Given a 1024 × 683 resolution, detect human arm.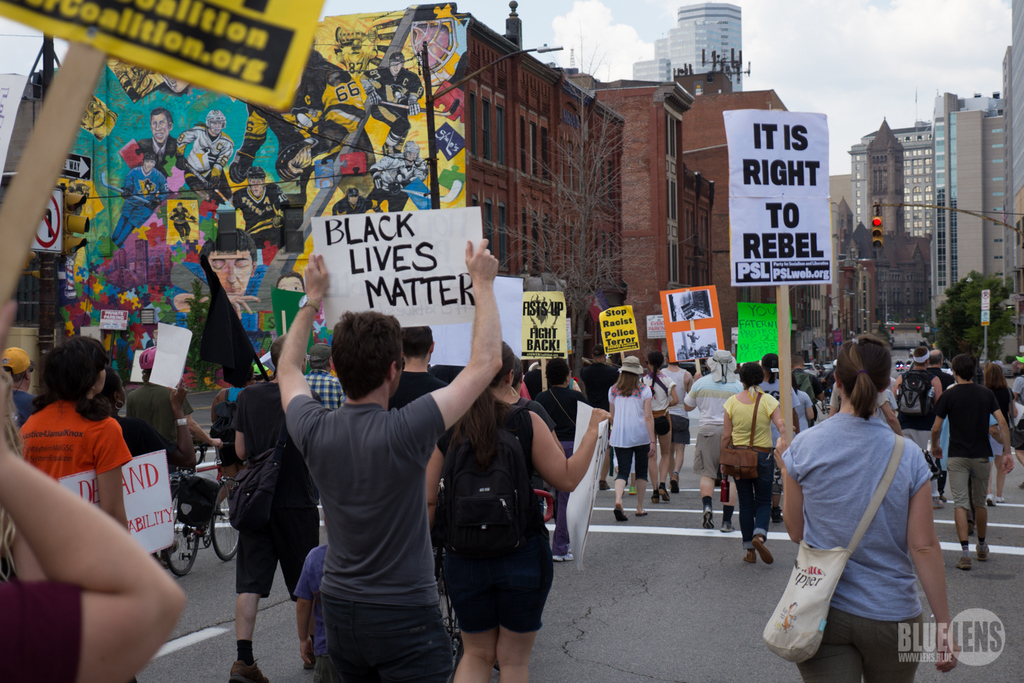
989, 389, 1014, 477.
